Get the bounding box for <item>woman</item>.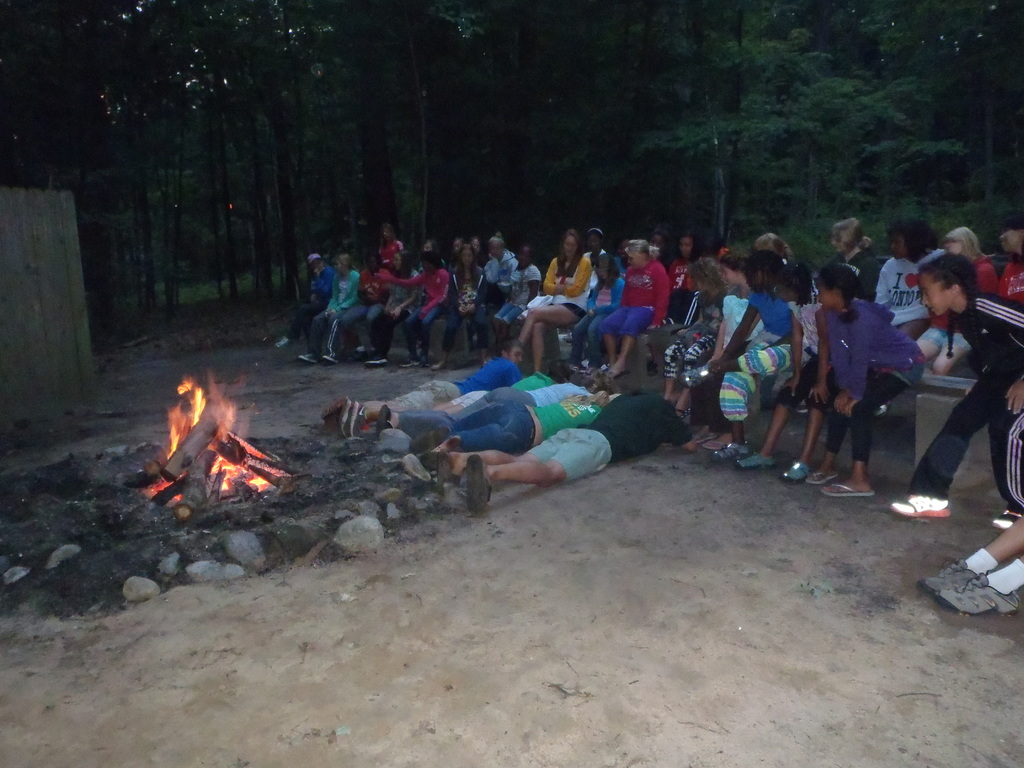
crop(824, 216, 882, 310).
